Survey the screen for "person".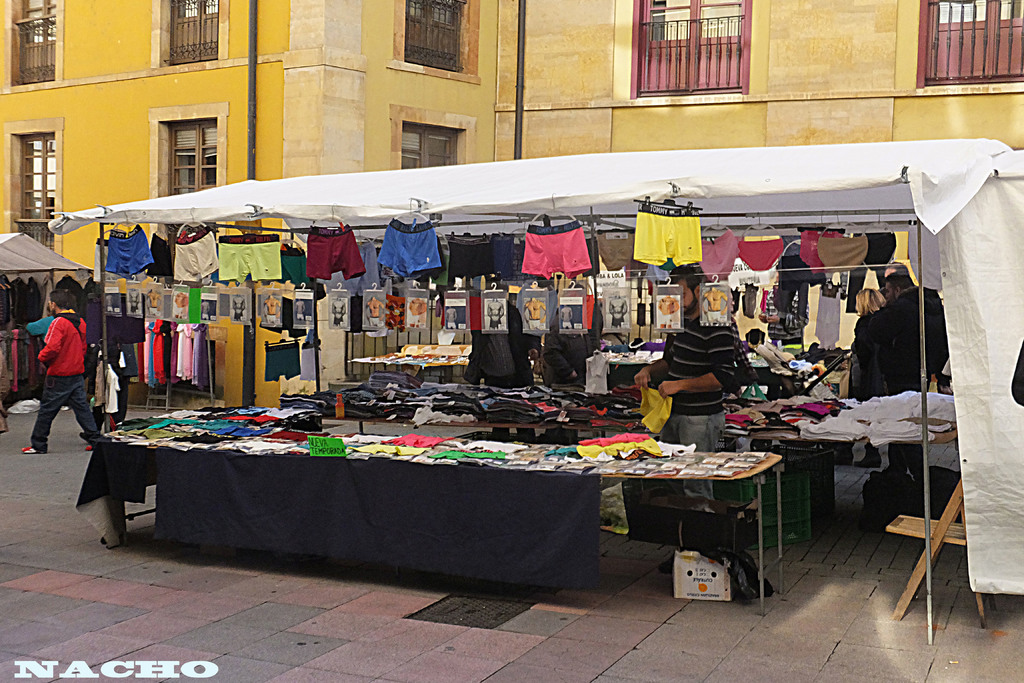
Survey found: 632/262/746/577.
